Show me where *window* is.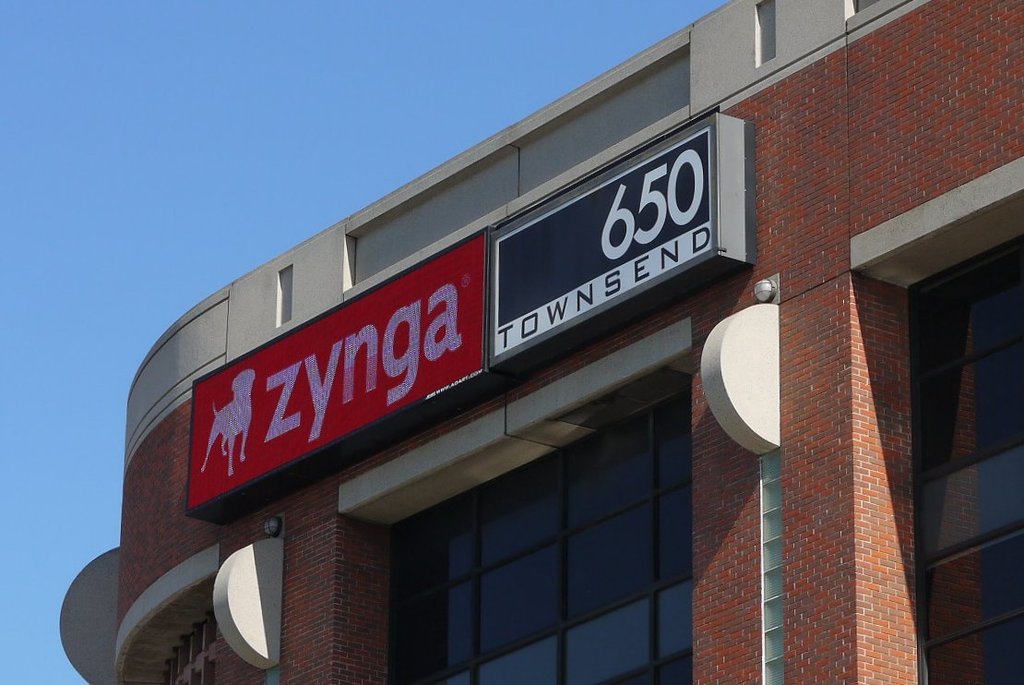
*window* is at [left=387, top=384, right=698, bottom=684].
